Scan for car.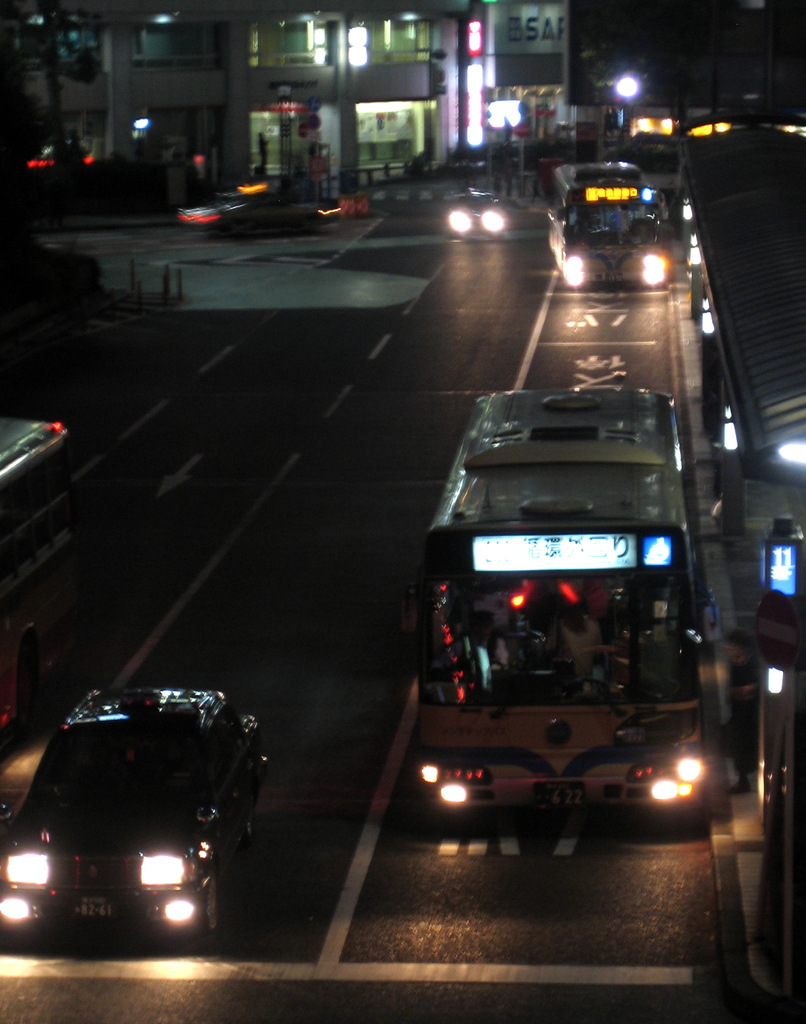
Scan result: (180,181,337,234).
